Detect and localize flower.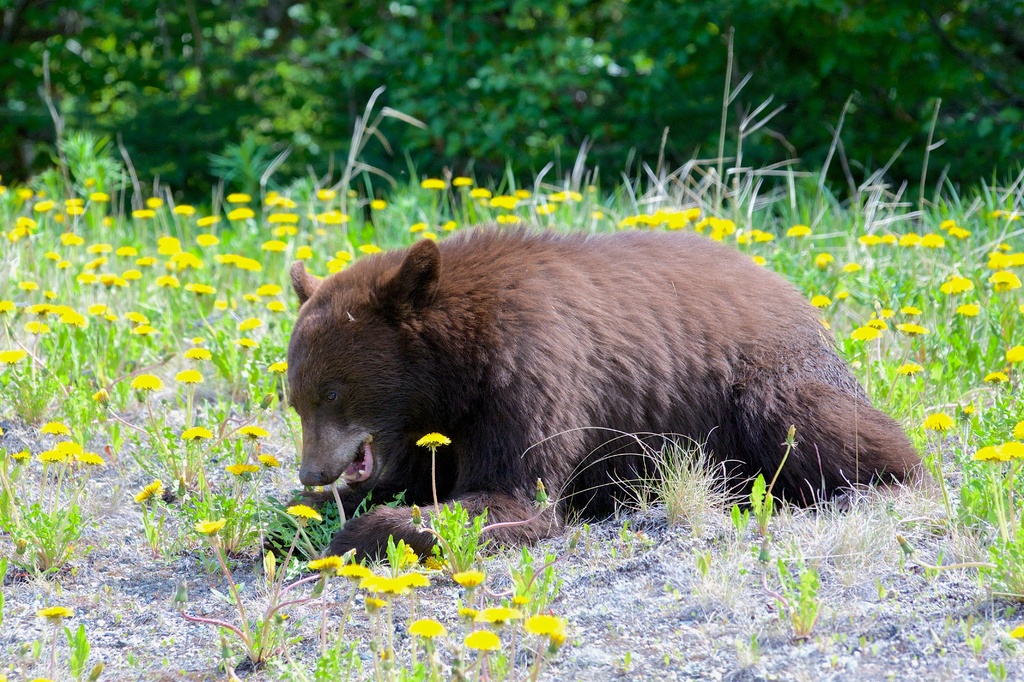
Localized at BBox(997, 240, 1011, 248).
